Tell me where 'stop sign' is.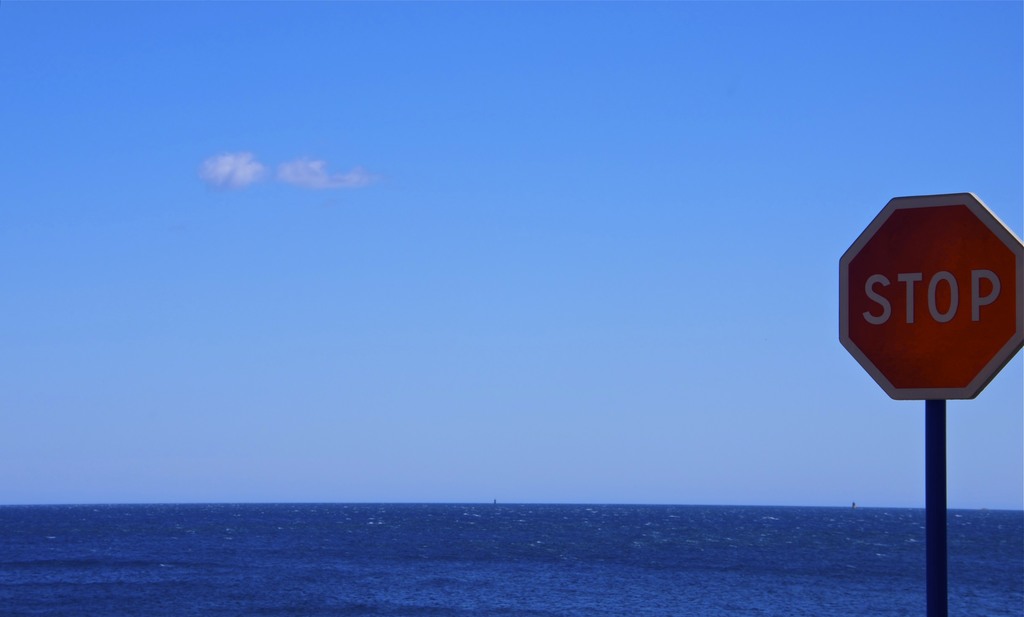
'stop sign' is at <box>839,192,1023,402</box>.
